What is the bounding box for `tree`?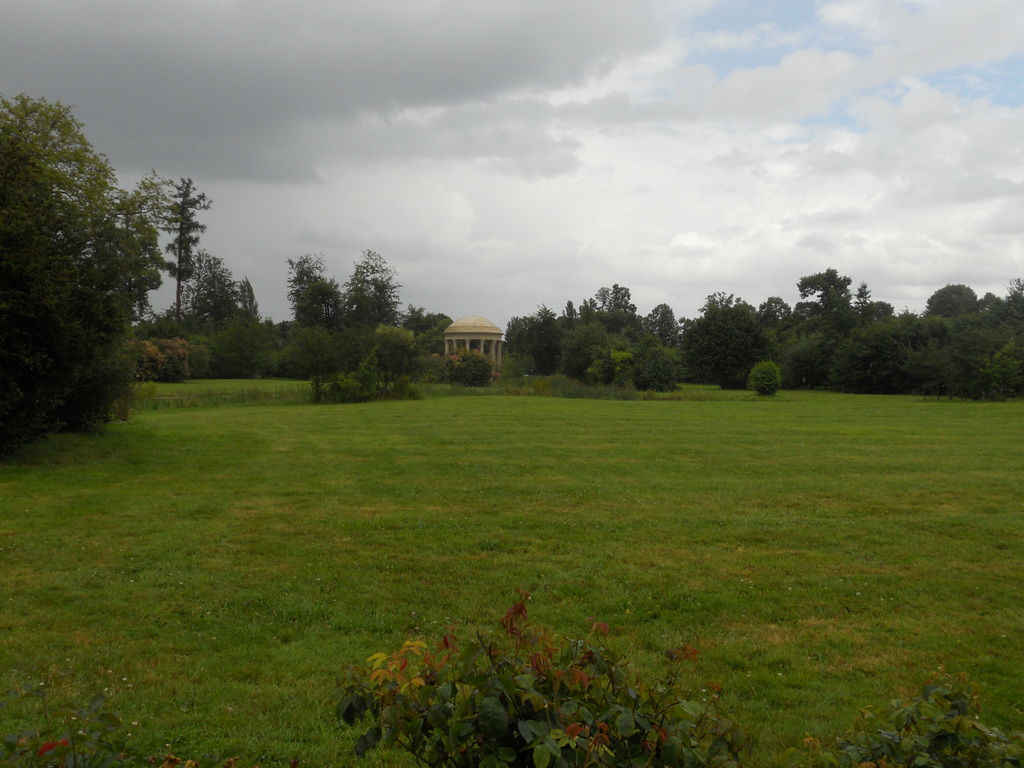
(340, 245, 412, 401).
